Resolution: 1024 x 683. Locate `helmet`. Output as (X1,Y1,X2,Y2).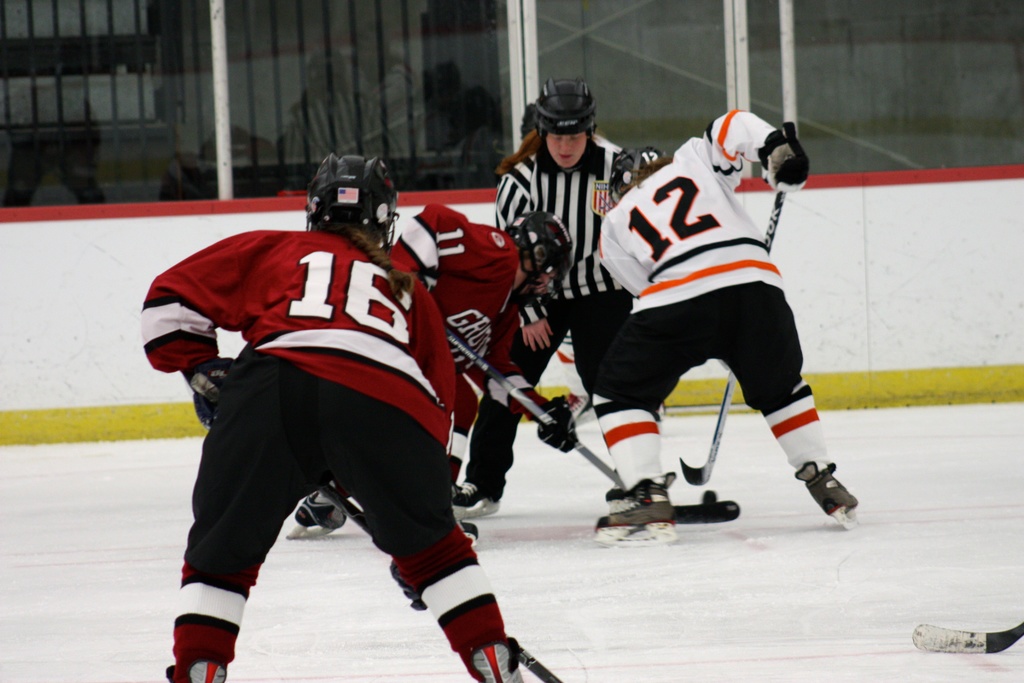
(524,75,611,171).
